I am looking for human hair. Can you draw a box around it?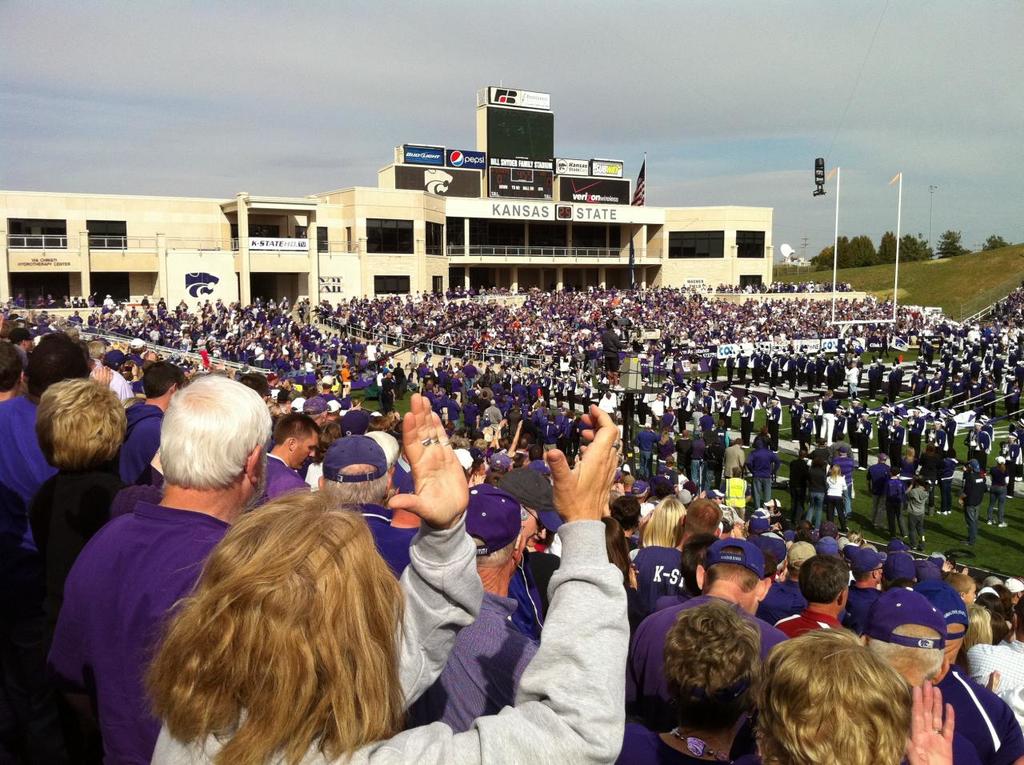
Sure, the bounding box is 34:376:129:469.
